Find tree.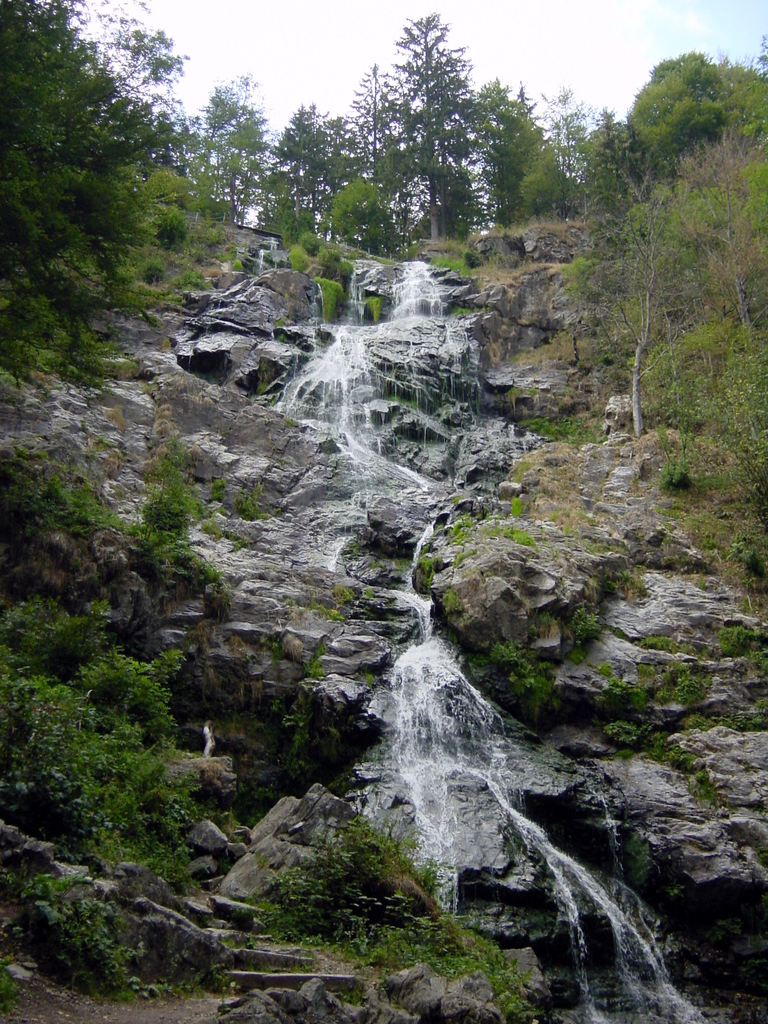
x1=566 y1=60 x2=751 y2=440.
